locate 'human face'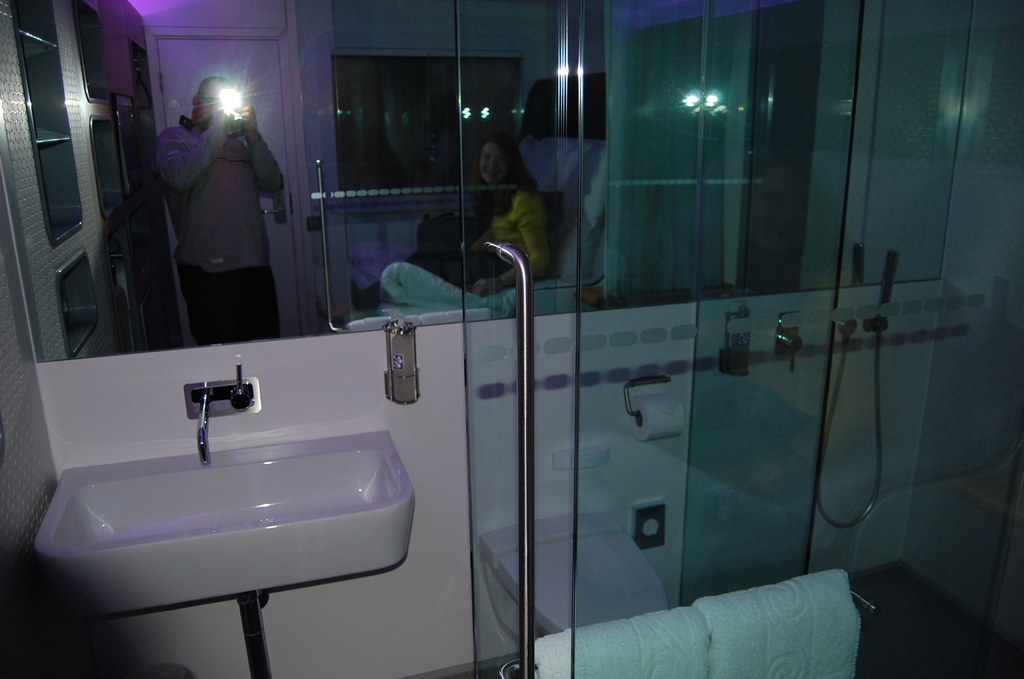
bbox=[198, 86, 234, 129]
